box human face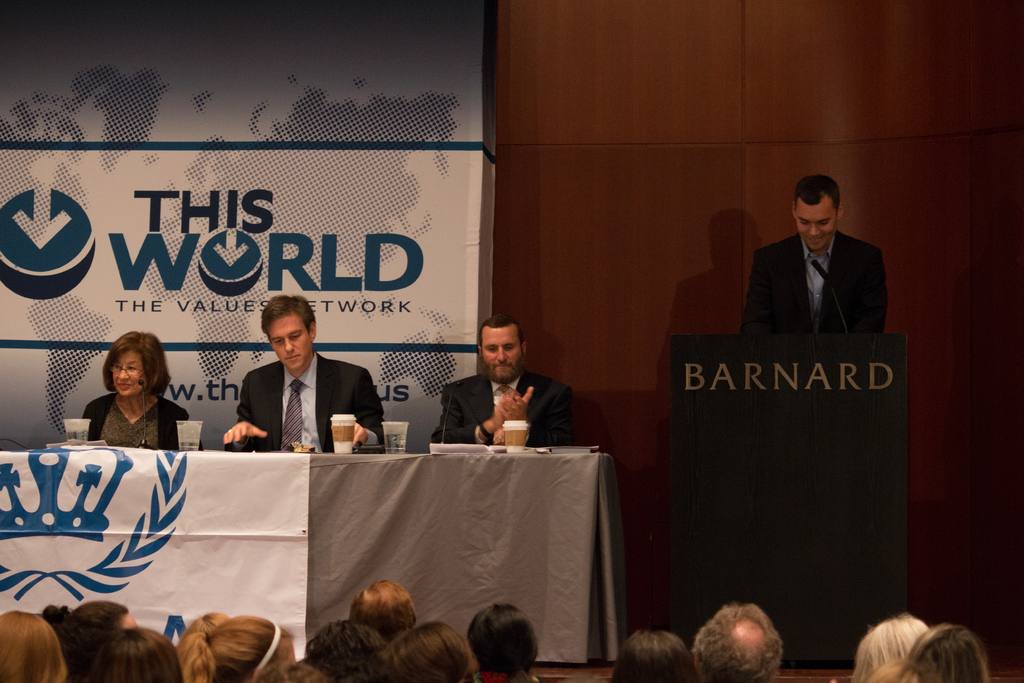
l=481, t=325, r=520, b=379
